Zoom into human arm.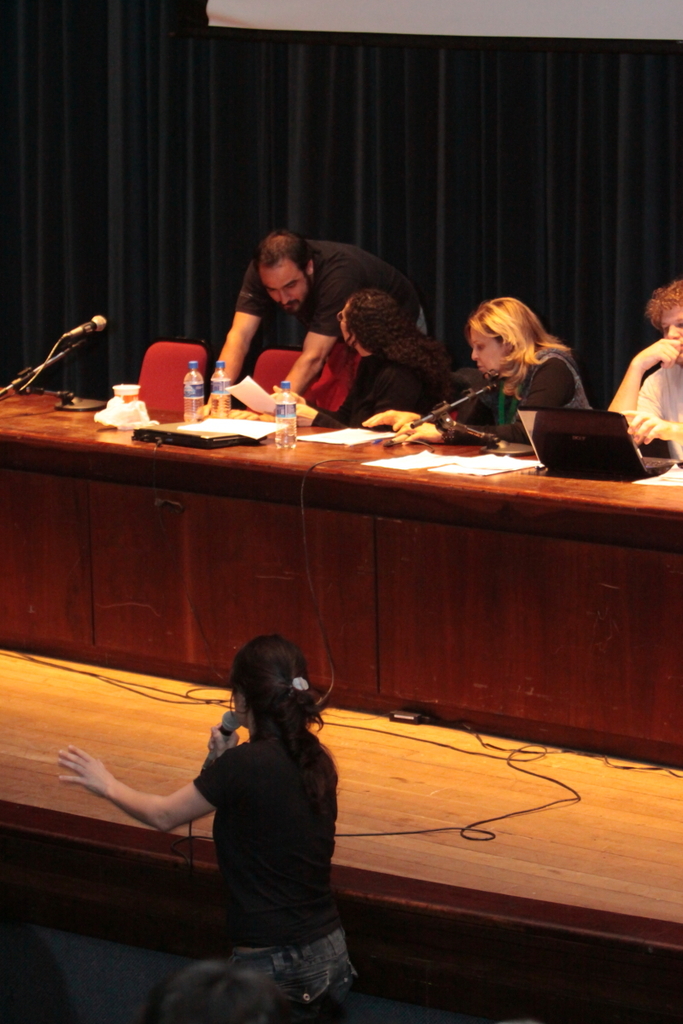
Zoom target: bbox=[202, 721, 250, 762].
